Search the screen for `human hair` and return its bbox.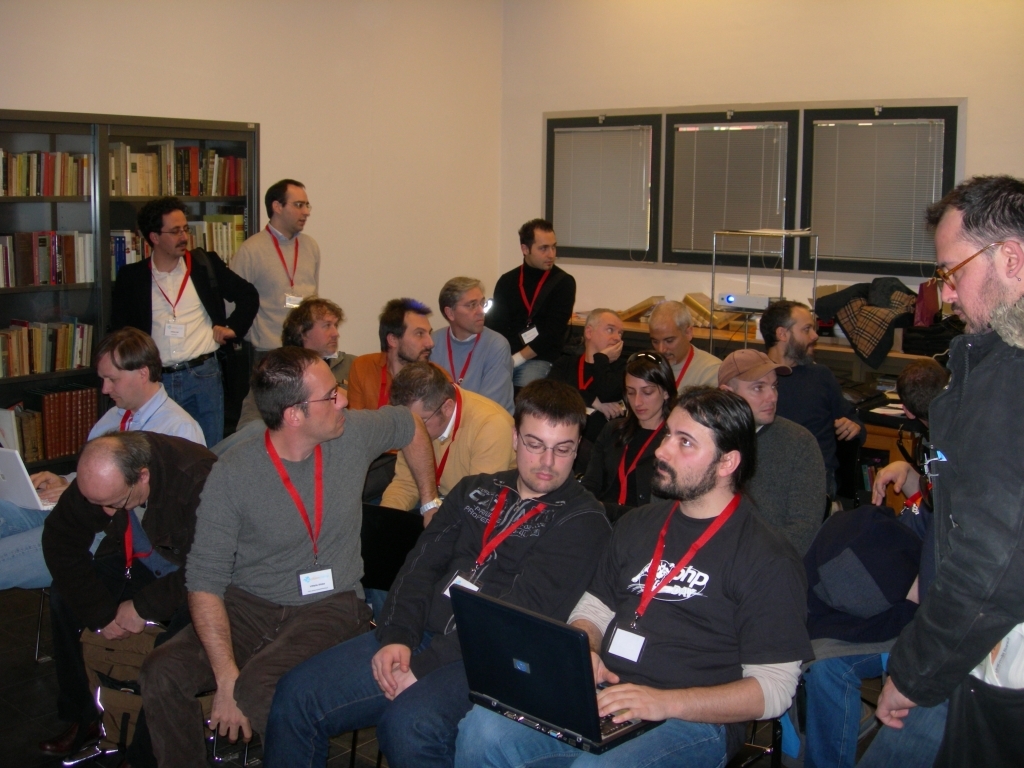
Found: 247, 345, 322, 434.
